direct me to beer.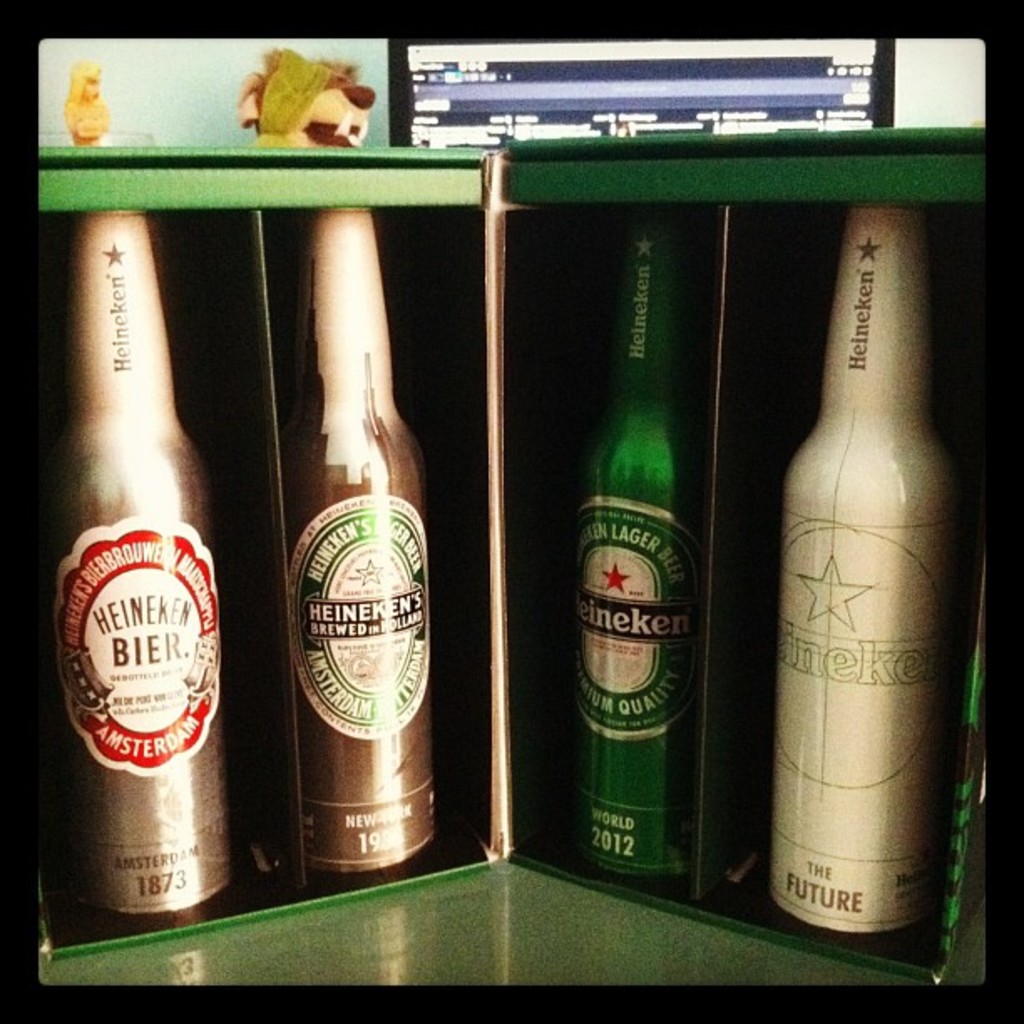
Direction: [left=55, top=214, right=226, bottom=935].
